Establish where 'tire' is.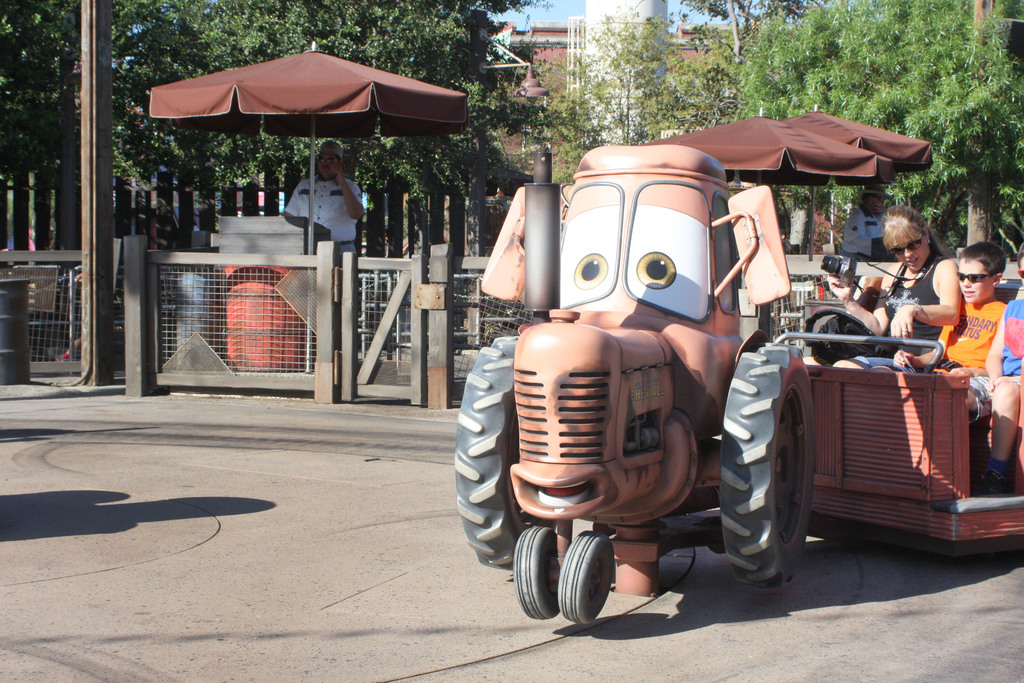
Established at box(557, 531, 616, 622).
